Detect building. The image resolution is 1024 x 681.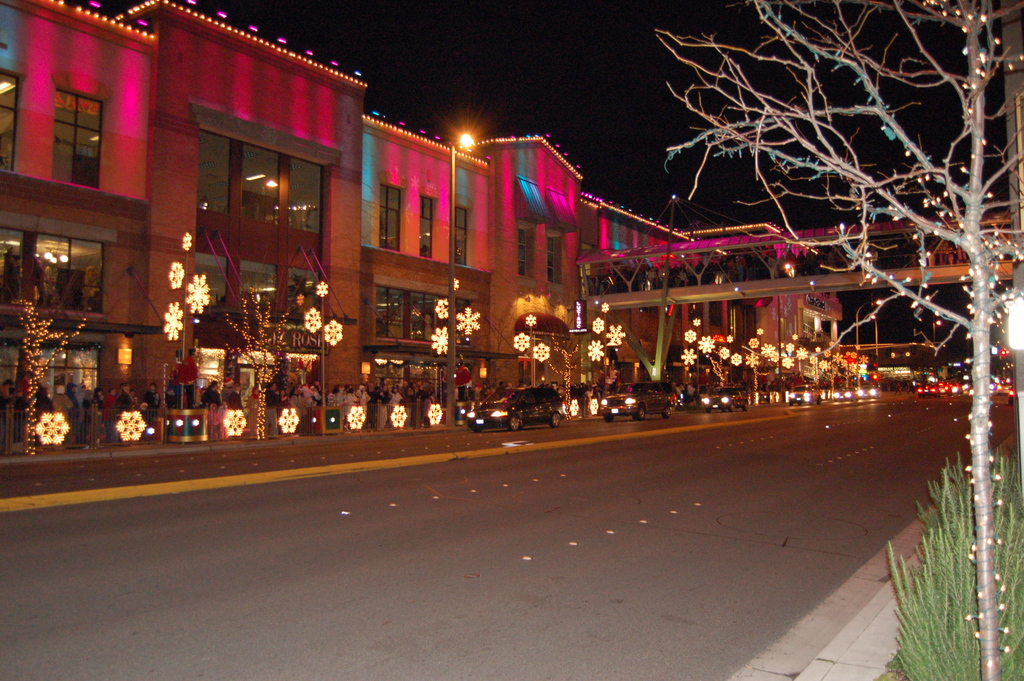
pyautogui.locateOnScreen(0, 0, 846, 466).
